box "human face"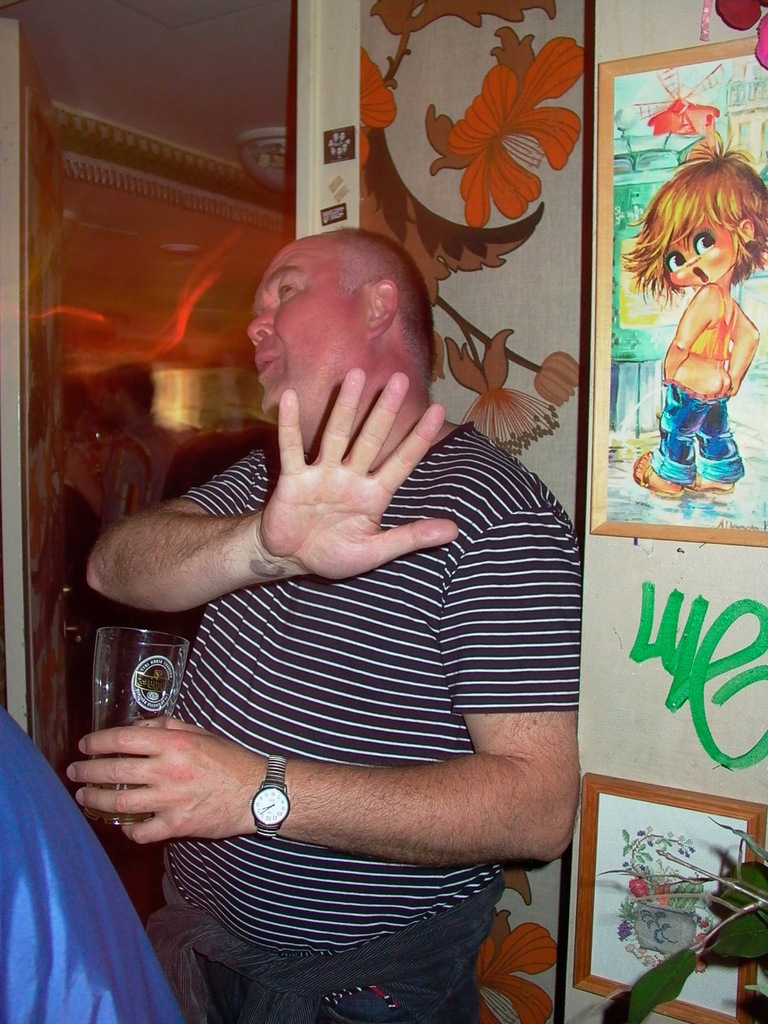
[left=663, top=221, right=733, bottom=285]
